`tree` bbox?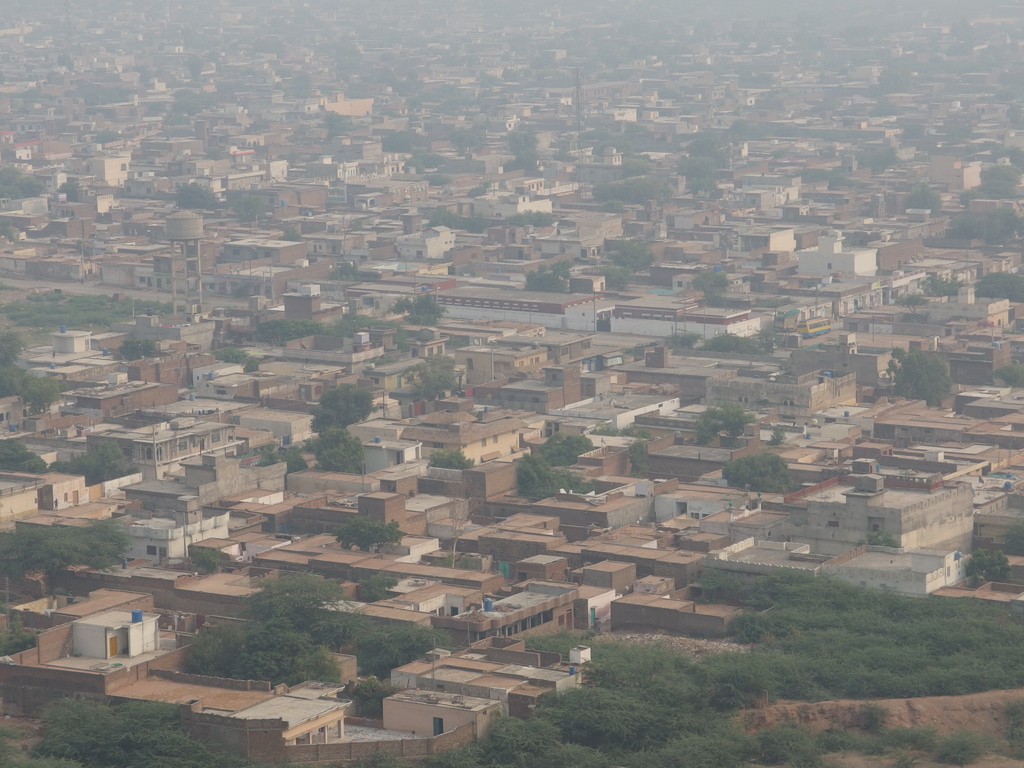
x1=447 y1=122 x2=492 y2=153
